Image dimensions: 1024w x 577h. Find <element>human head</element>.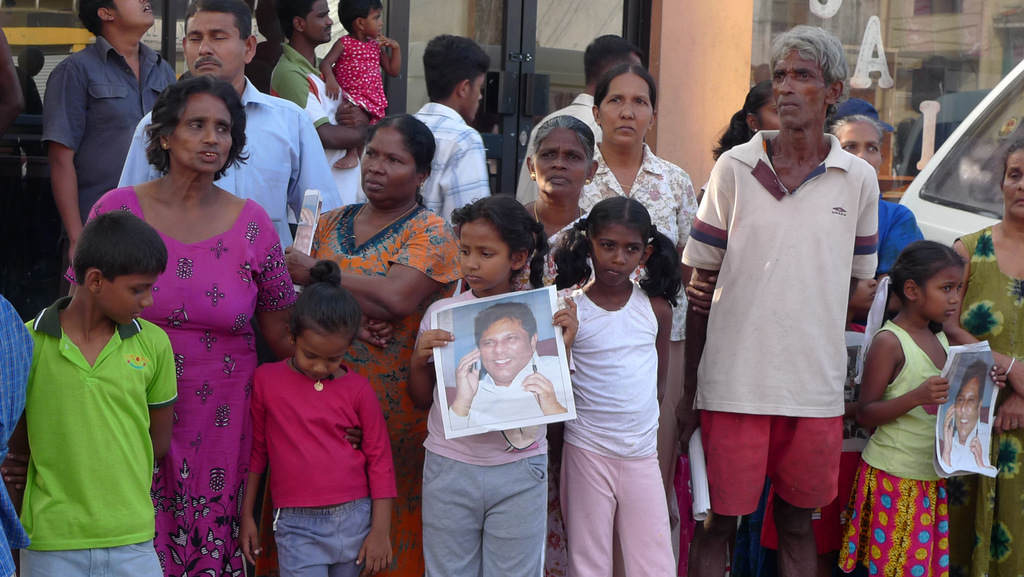
bbox(287, 259, 363, 382).
